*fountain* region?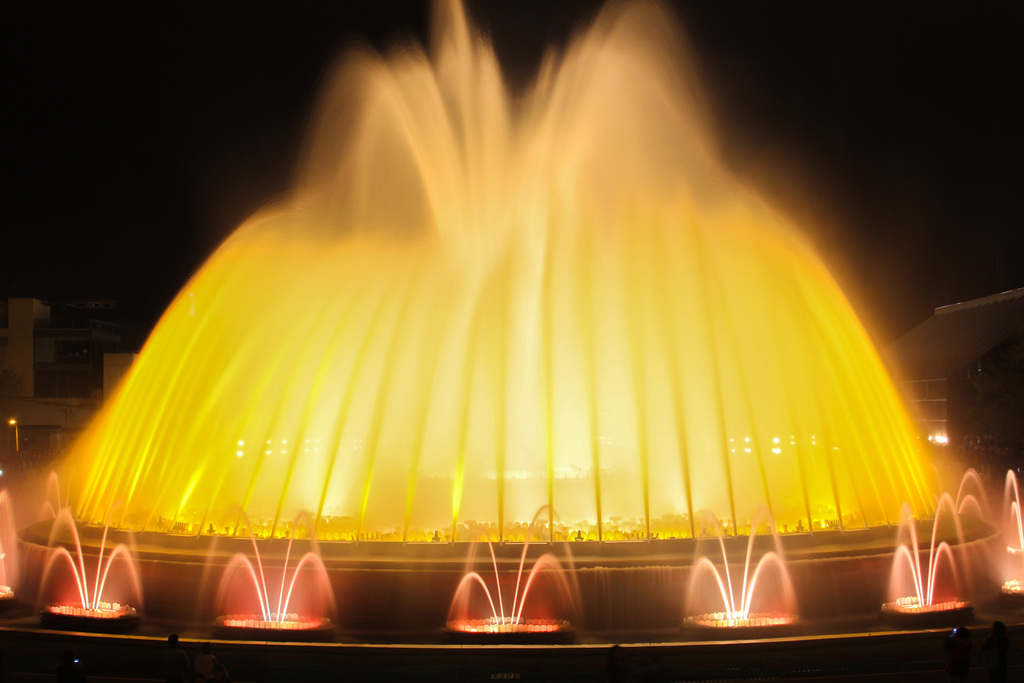
pyautogui.locateOnScreen(191, 501, 348, 623)
